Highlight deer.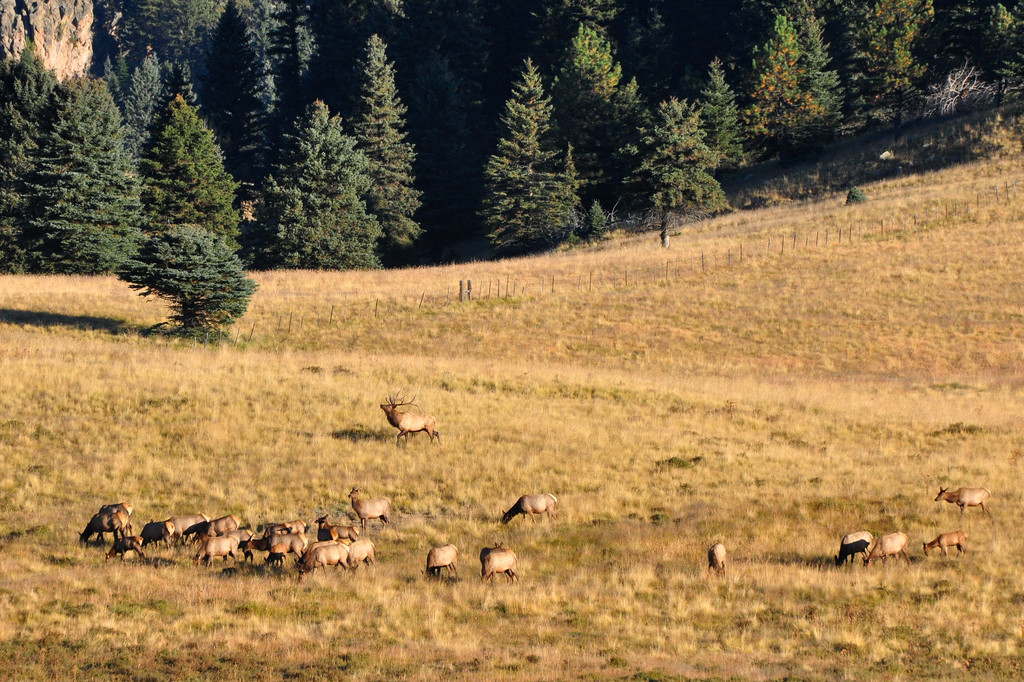
Highlighted region: [x1=920, y1=531, x2=972, y2=563].
